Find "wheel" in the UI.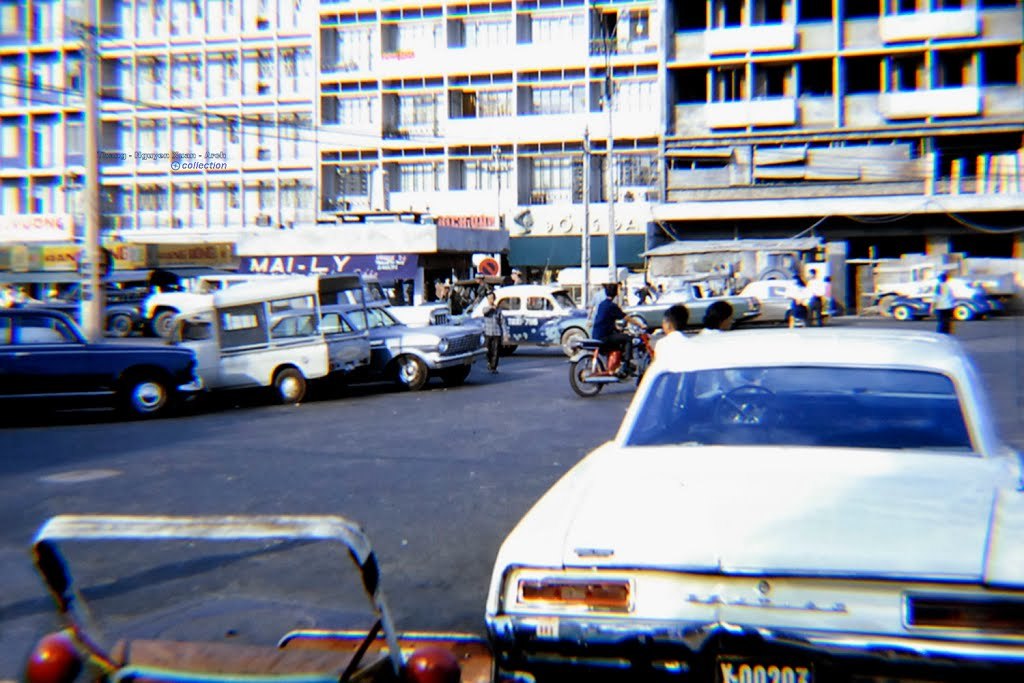
UI element at BBox(570, 346, 608, 396).
